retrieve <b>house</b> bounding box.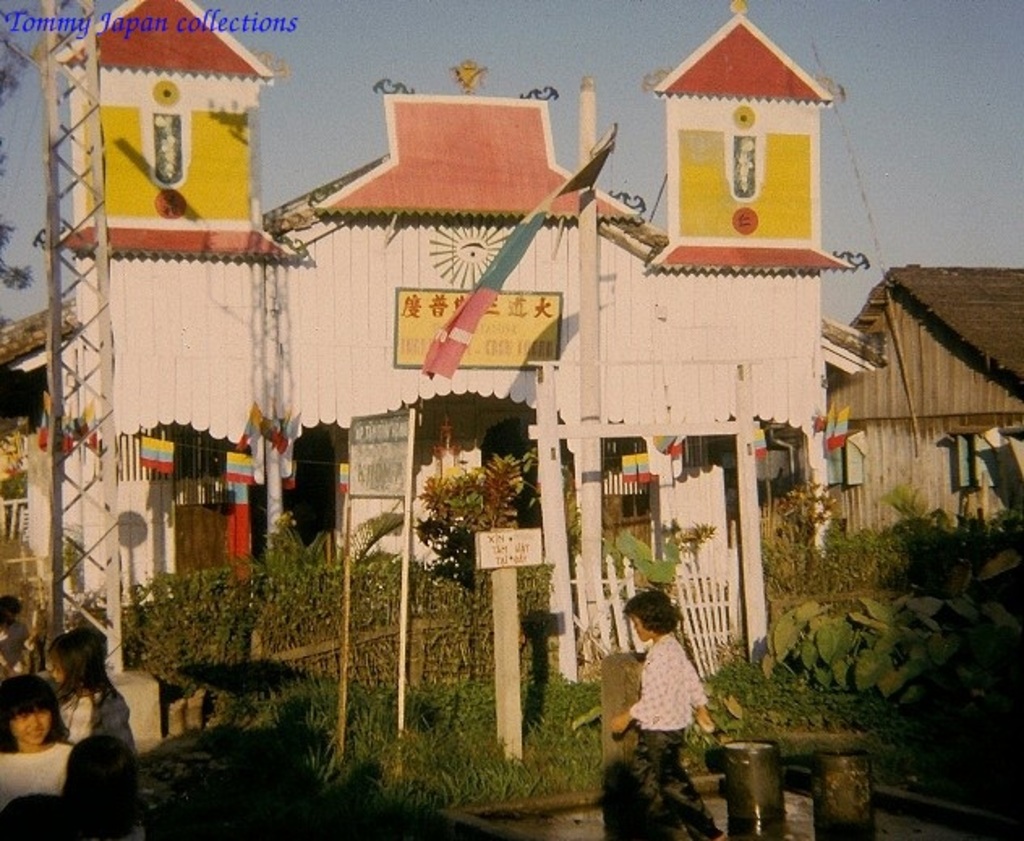
Bounding box: 0,0,890,684.
